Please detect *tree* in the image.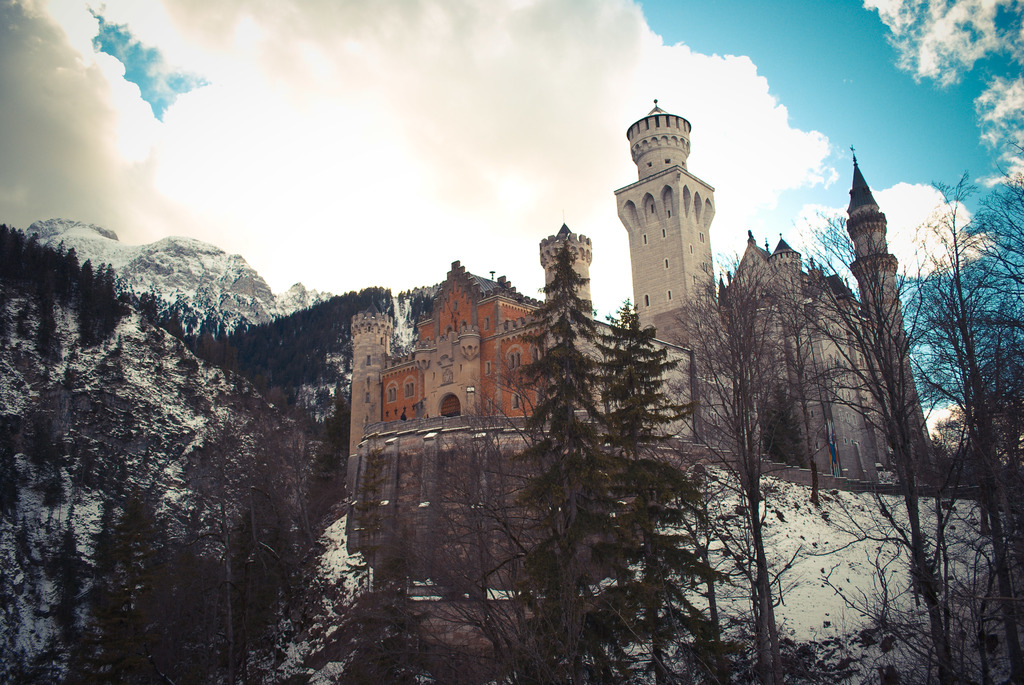
<bbox>495, 237, 637, 684</bbox>.
